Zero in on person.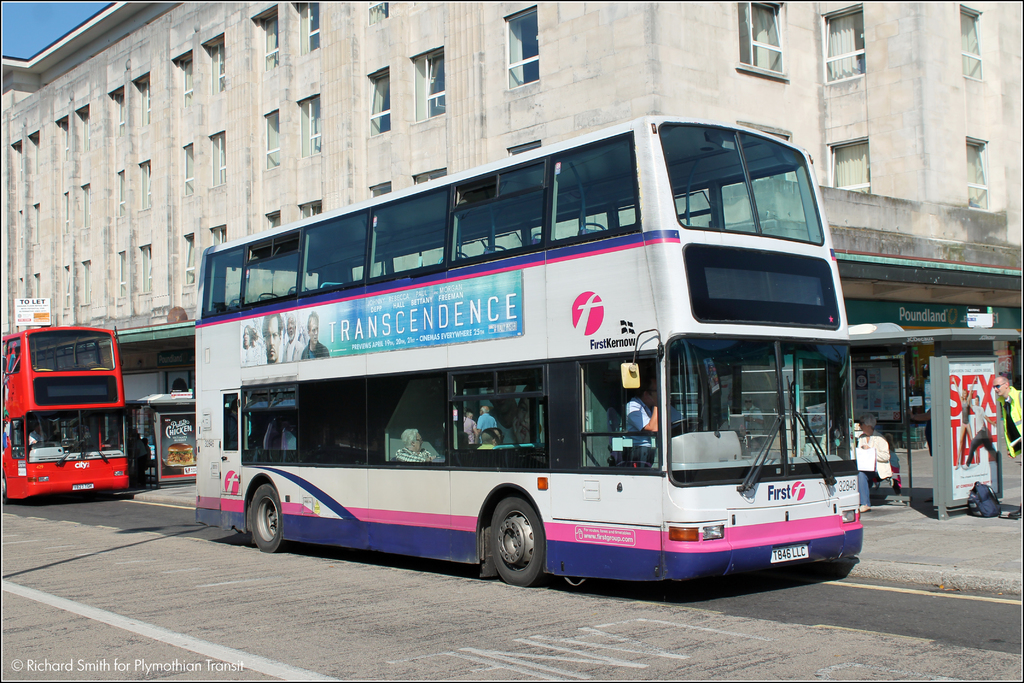
Zeroed in: rect(299, 309, 329, 358).
